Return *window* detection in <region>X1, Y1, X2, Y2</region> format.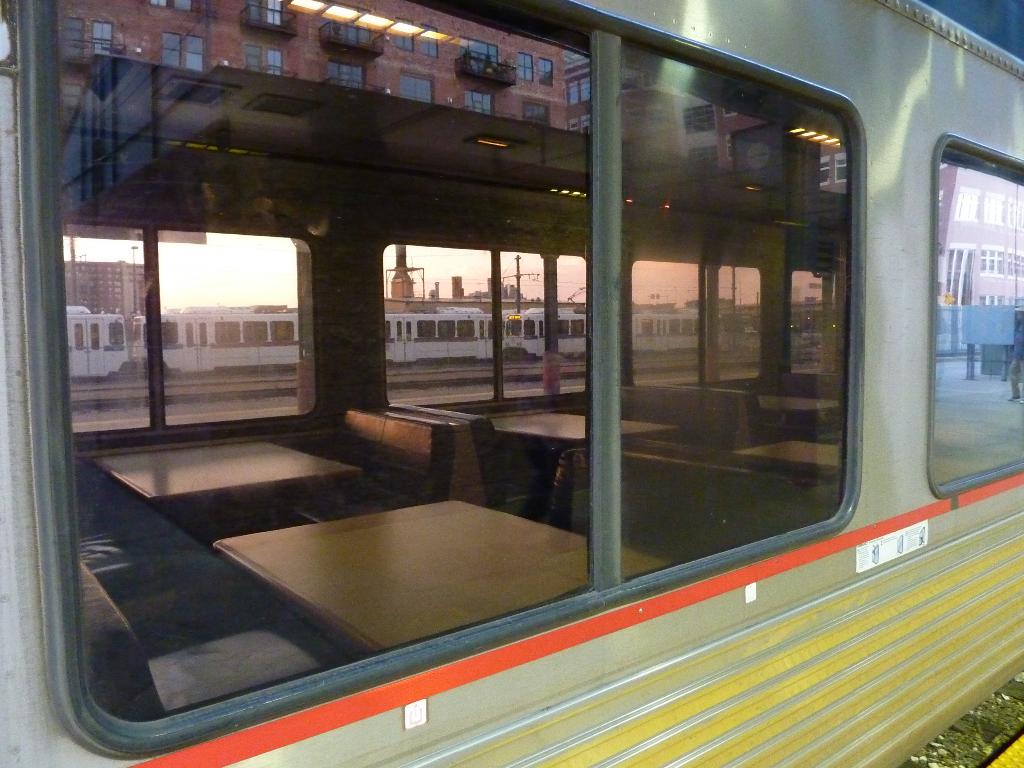
<region>329, 62, 366, 93</region>.
